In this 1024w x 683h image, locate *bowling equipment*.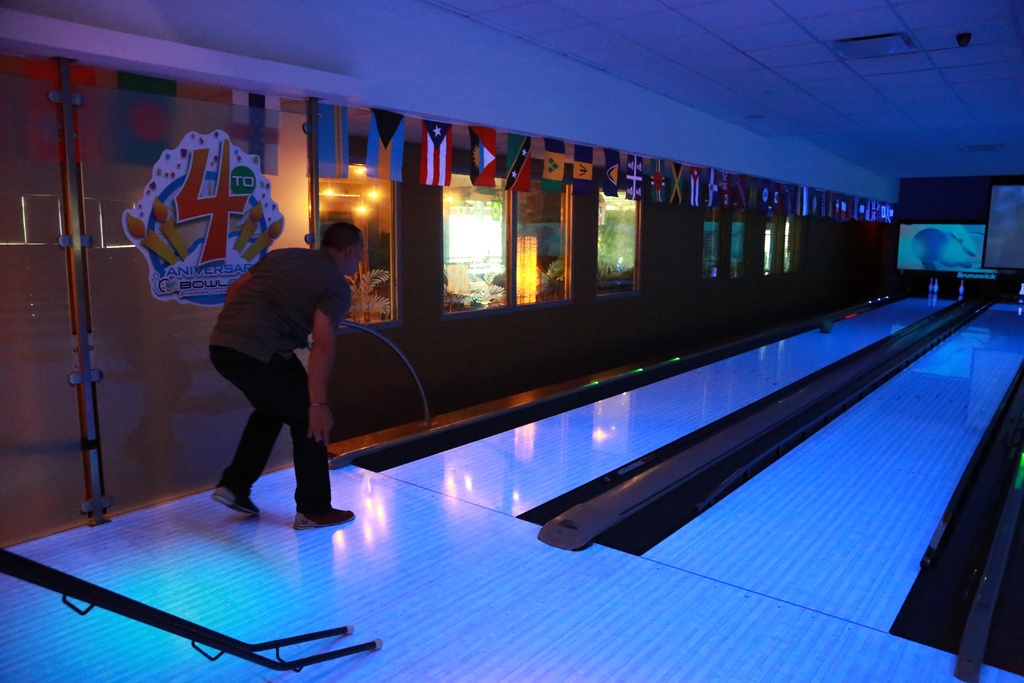
Bounding box: box(936, 277, 939, 297).
